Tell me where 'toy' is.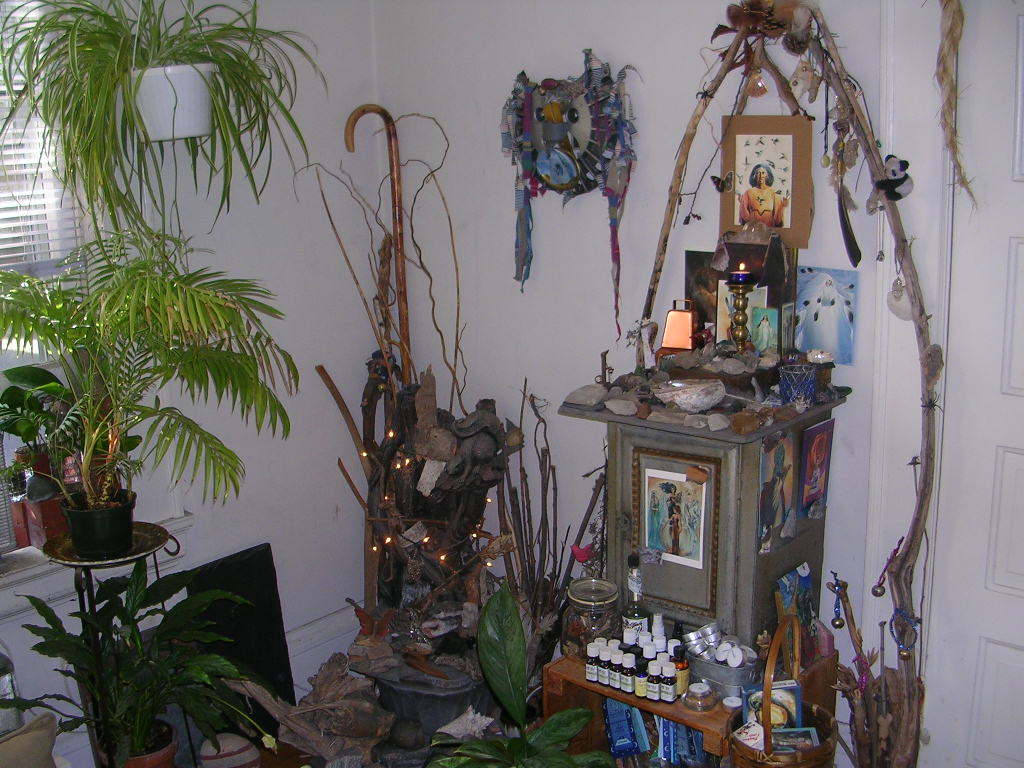
'toy' is at (x1=459, y1=410, x2=511, y2=451).
